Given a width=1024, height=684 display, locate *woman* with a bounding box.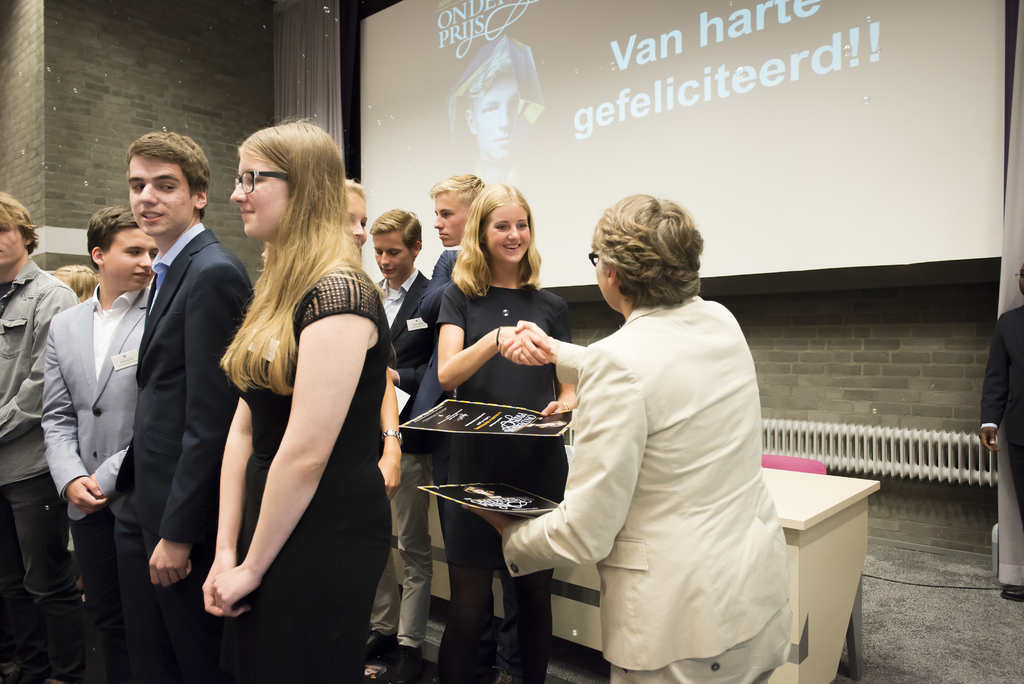
Located: (x1=458, y1=195, x2=792, y2=683).
